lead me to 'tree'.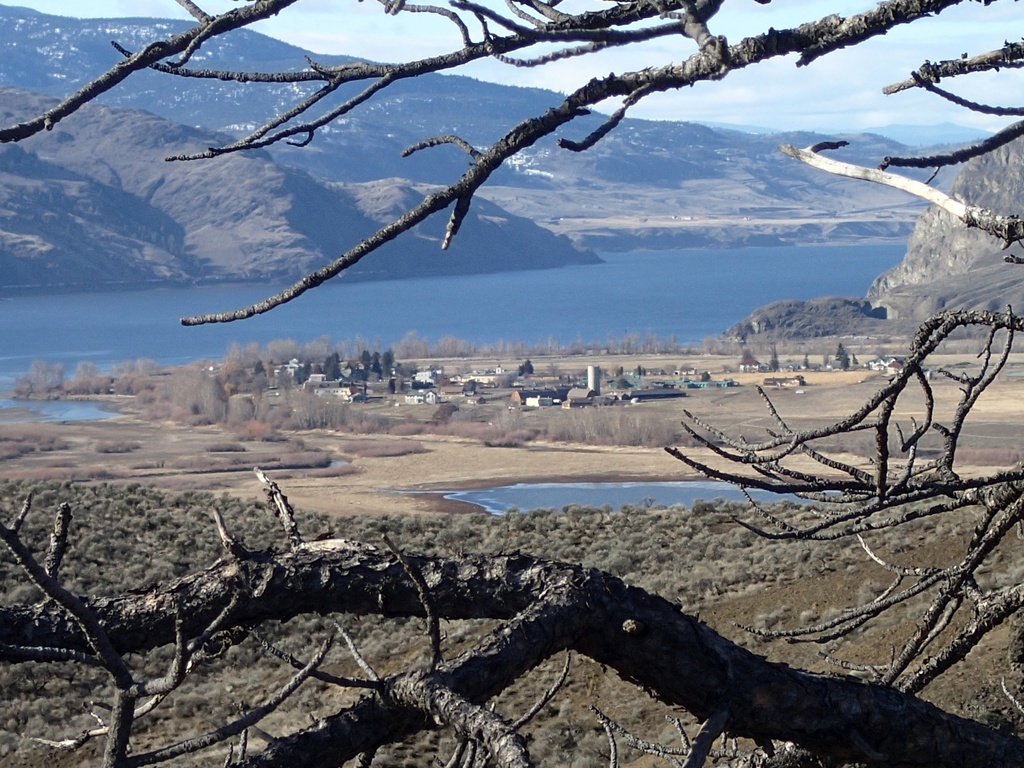
Lead to x1=838, y1=344, x2=851, y2=360.
